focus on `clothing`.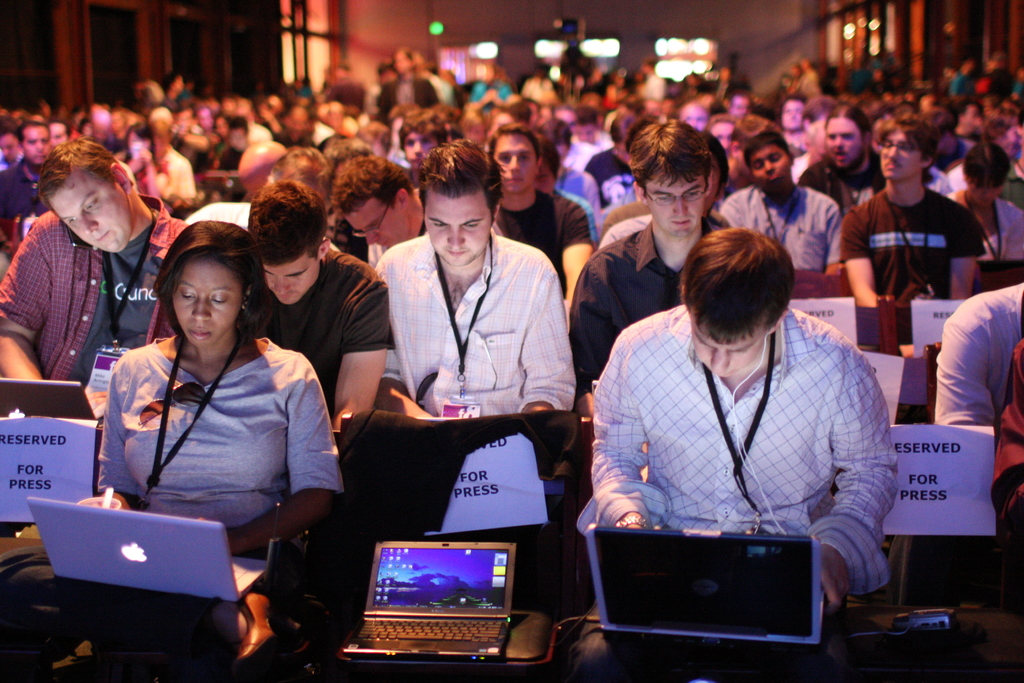
Focused at box=[588, 145, 646, 210].
